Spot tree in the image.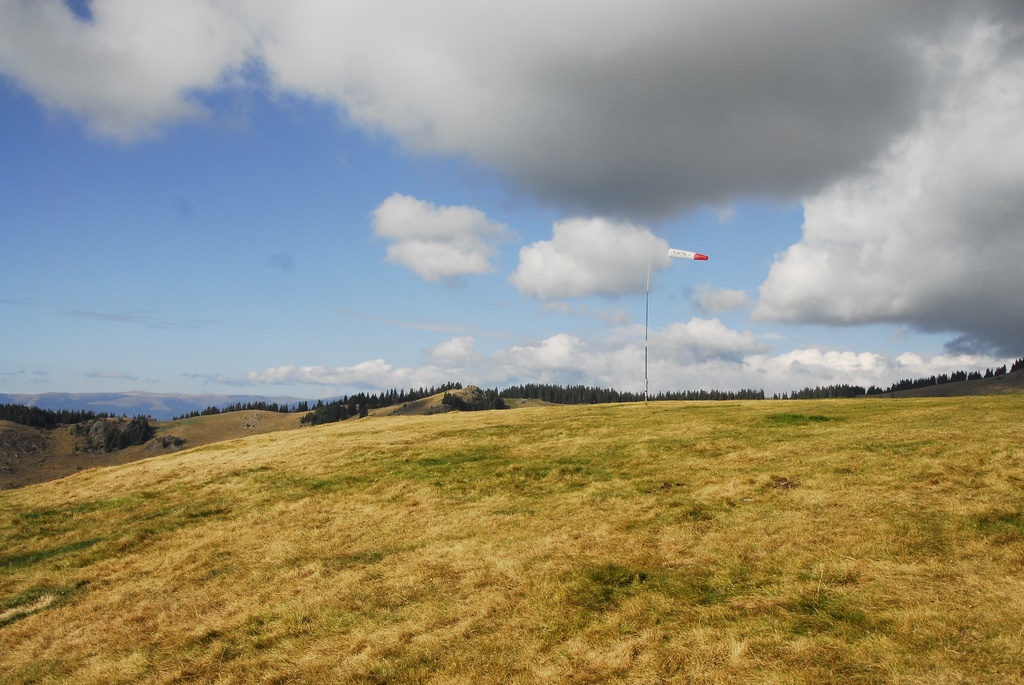
tree found at [left=104, top=416, right=152, bottom=453].
